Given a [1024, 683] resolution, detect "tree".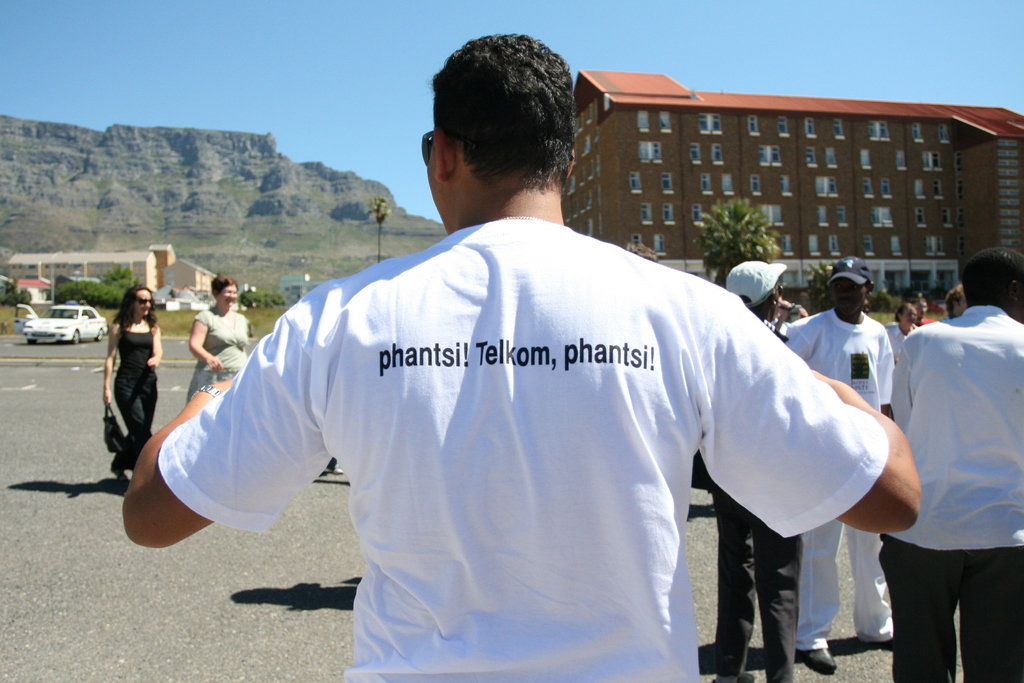
locate(48, 276, 122, 310).
